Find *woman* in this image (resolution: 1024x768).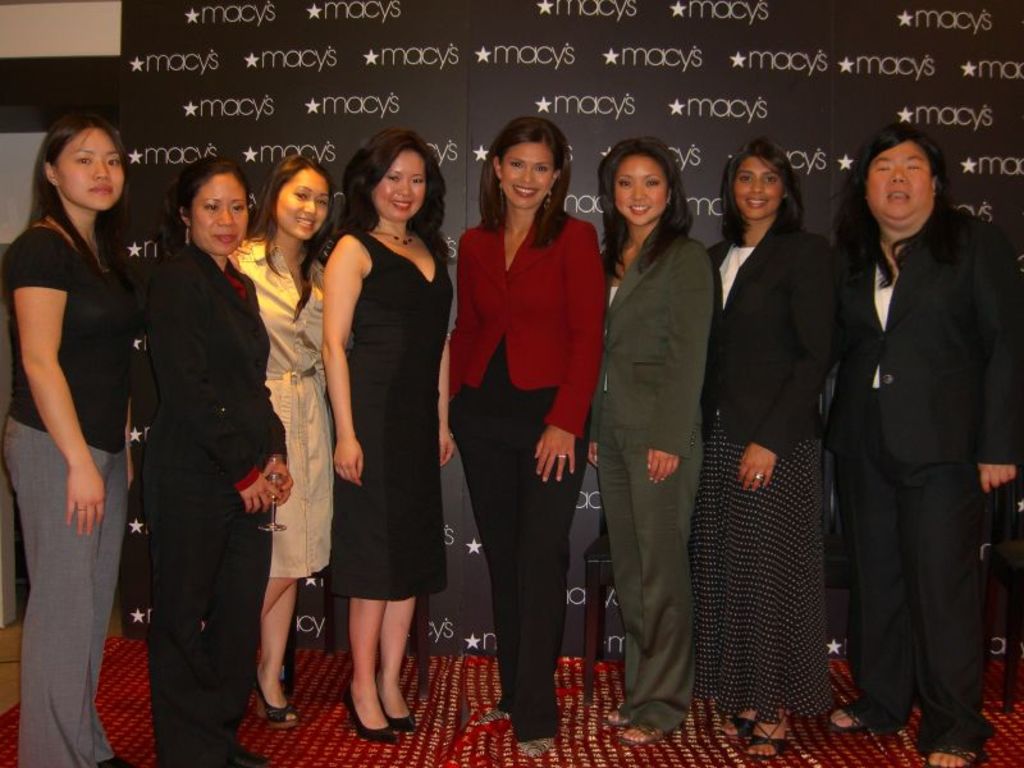
[588, 133, 717, 753].
